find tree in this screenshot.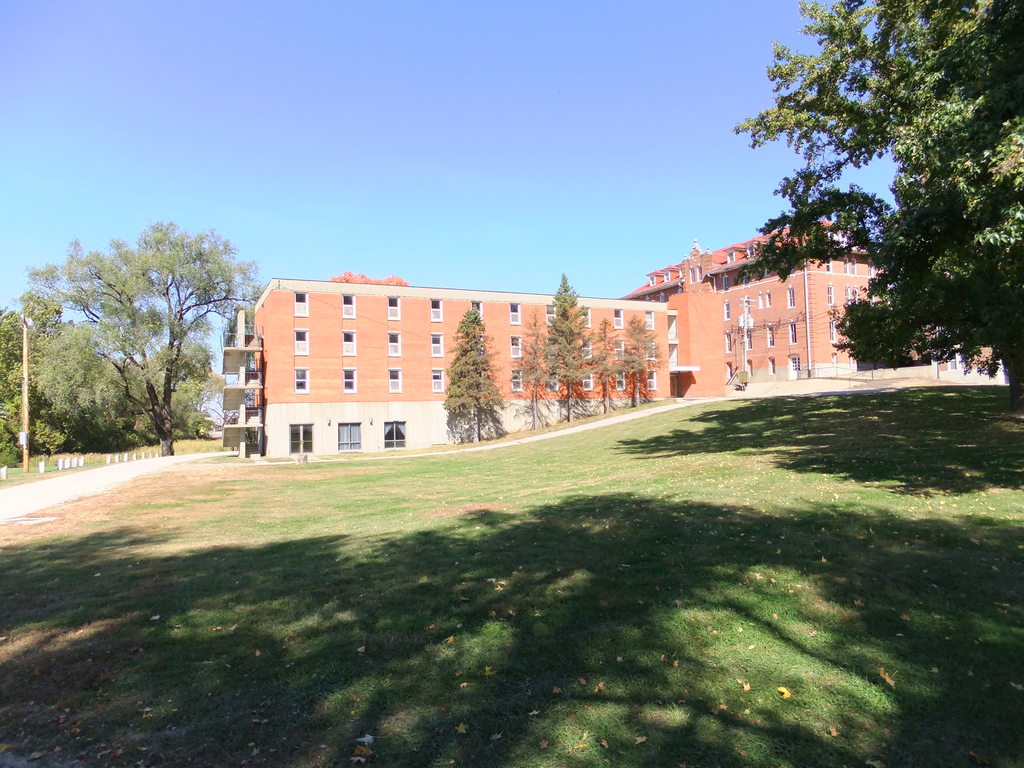
The bounding box for tree is bbox(544, 277, 596, 421).
